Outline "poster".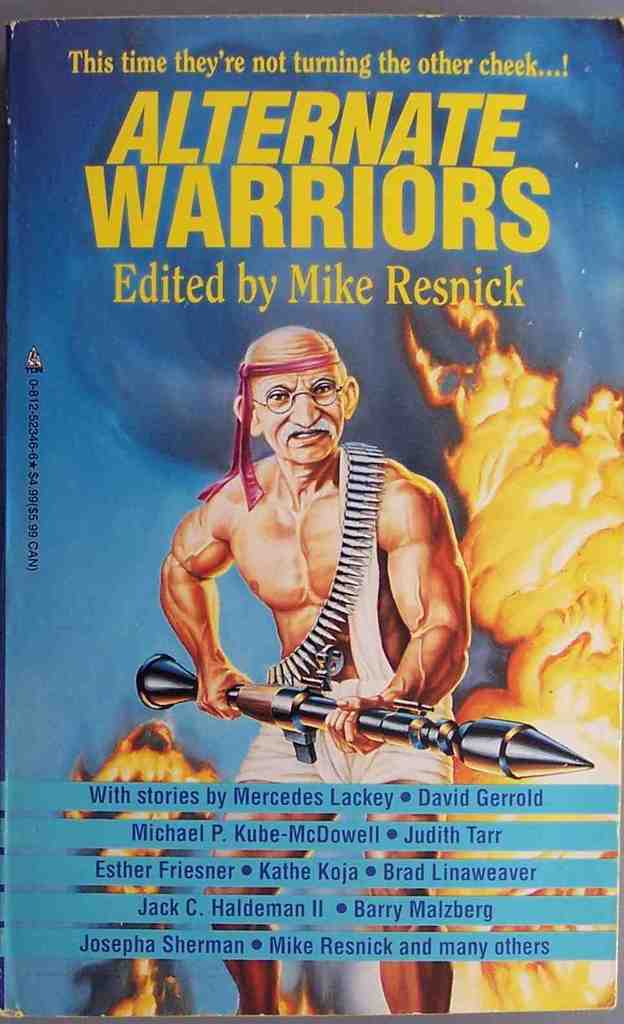
Outline: [0, 0, 623, 1023].
